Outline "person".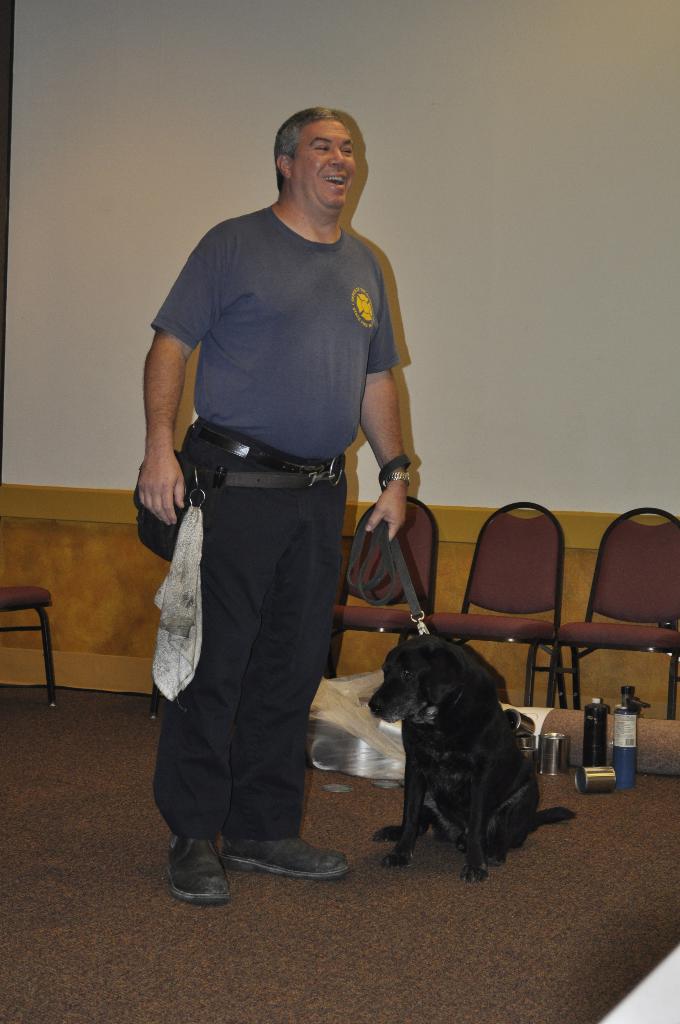
Outline: select_region(133, 109, 408, 906).
